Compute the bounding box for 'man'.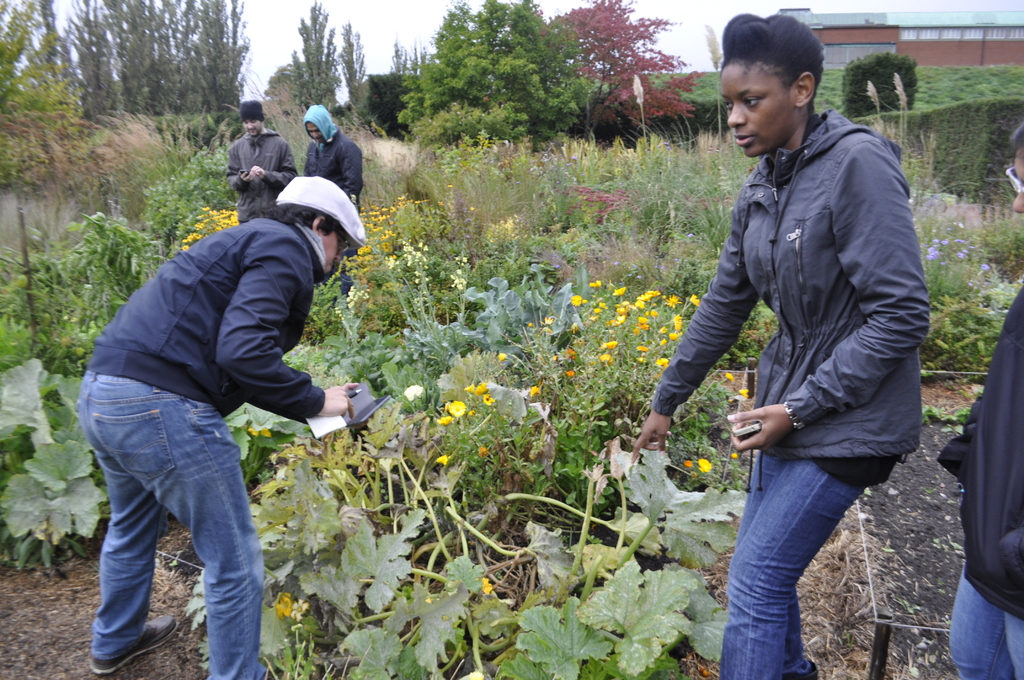
{"x1": 226, "y1": 99, "x2": 293, "y2": 223}.
